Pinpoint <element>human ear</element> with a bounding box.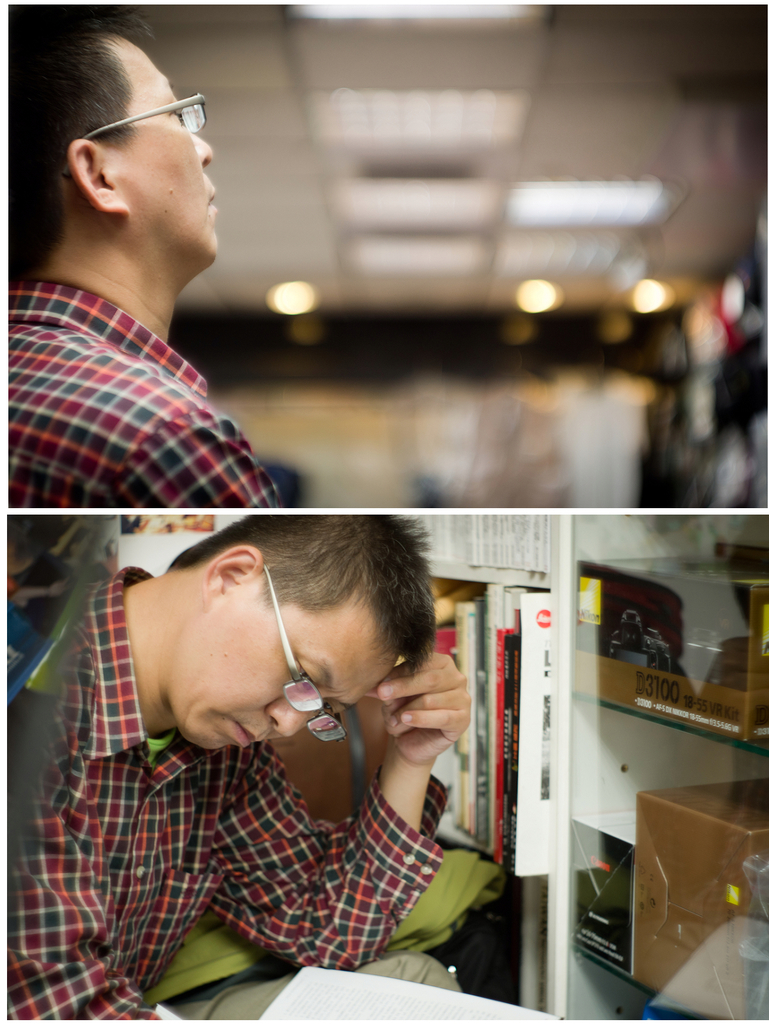
{"left": 199, "top": 543, "right": 262, "bottom": 599}.
